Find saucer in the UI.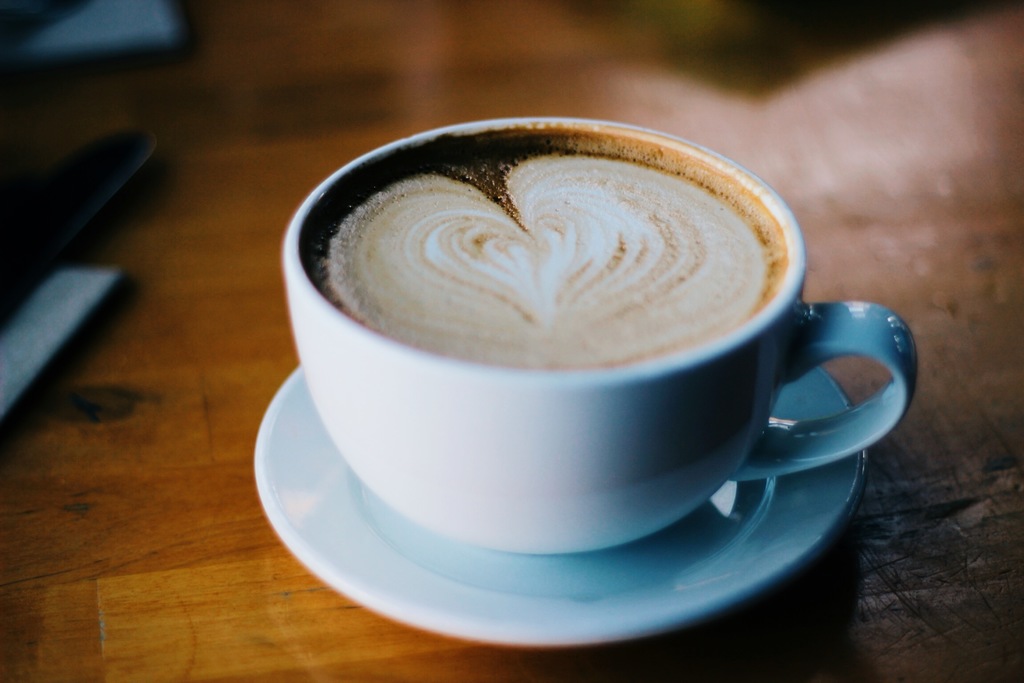
UI element at x1=250, y1=370, x2=861, y2=647.
